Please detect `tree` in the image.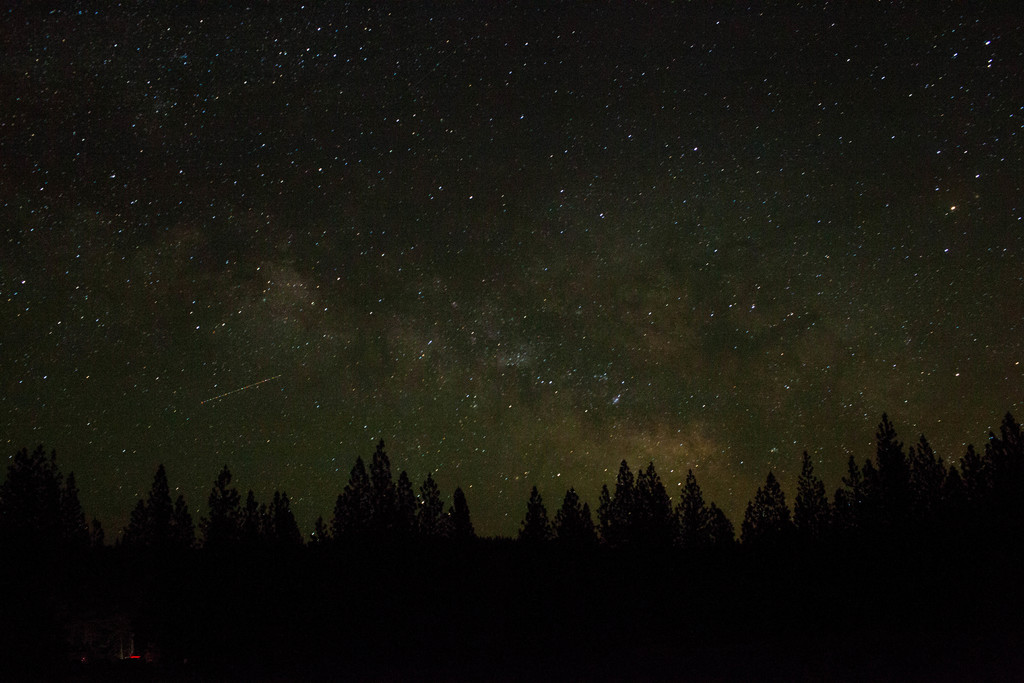
{"left": 847, "top": 450, "right": 860, "bottom": 498}.
